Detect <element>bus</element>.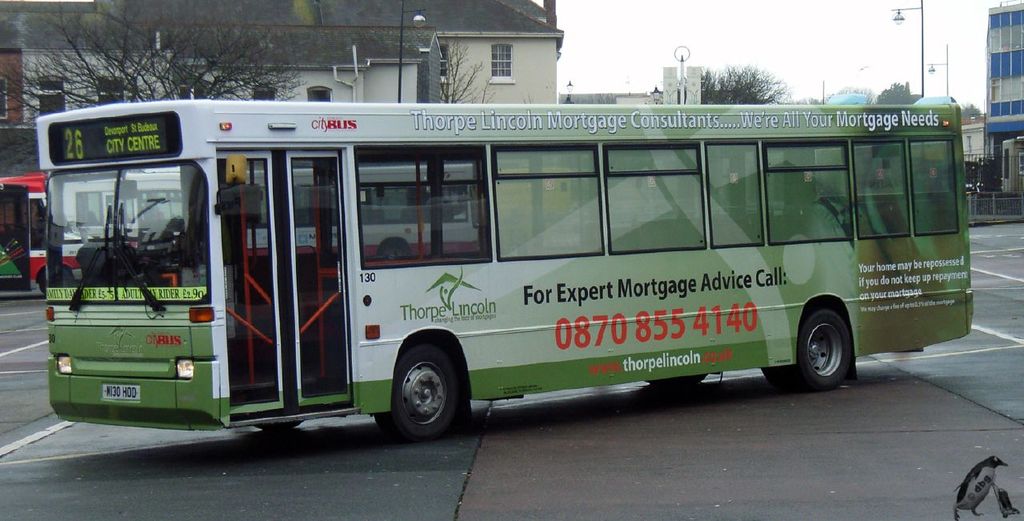
Detected at bbox=(0, 170, 140, 295).
